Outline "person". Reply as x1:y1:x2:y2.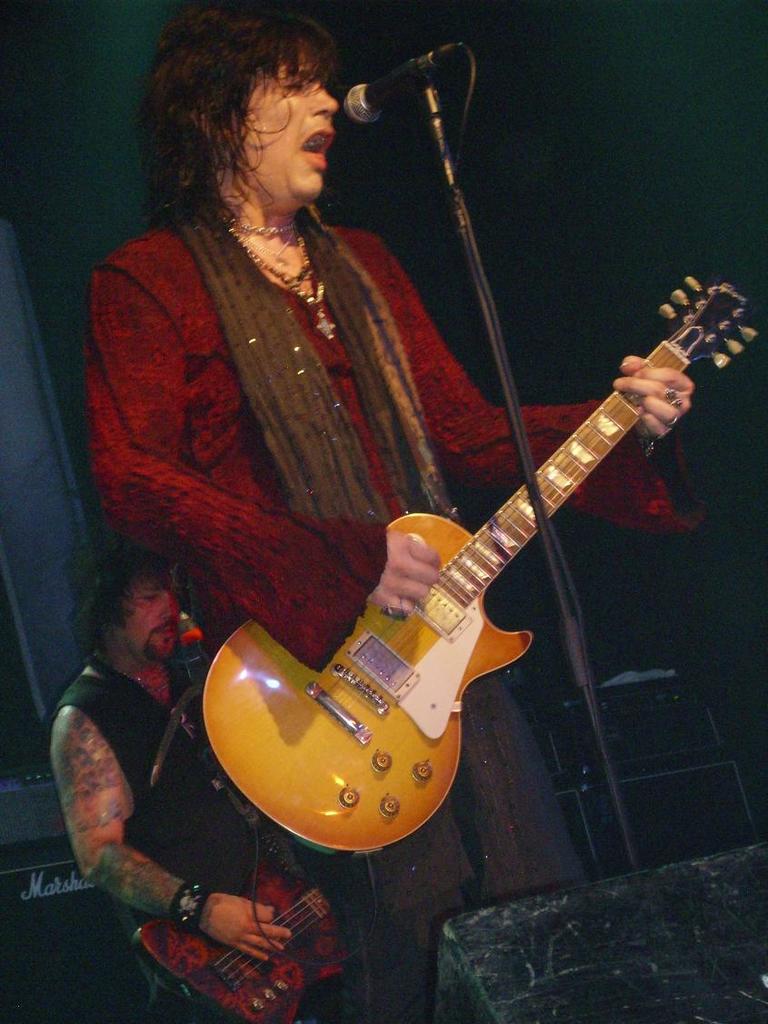
49:525:332:1023.
